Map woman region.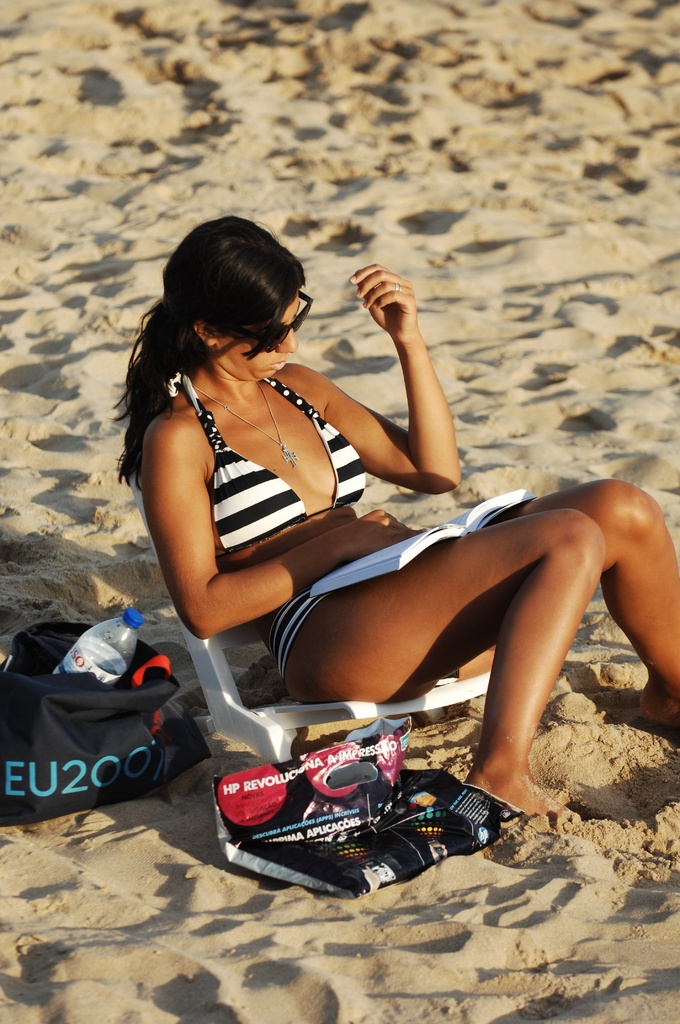
Mapped to region(145, 203, 624, 847).
